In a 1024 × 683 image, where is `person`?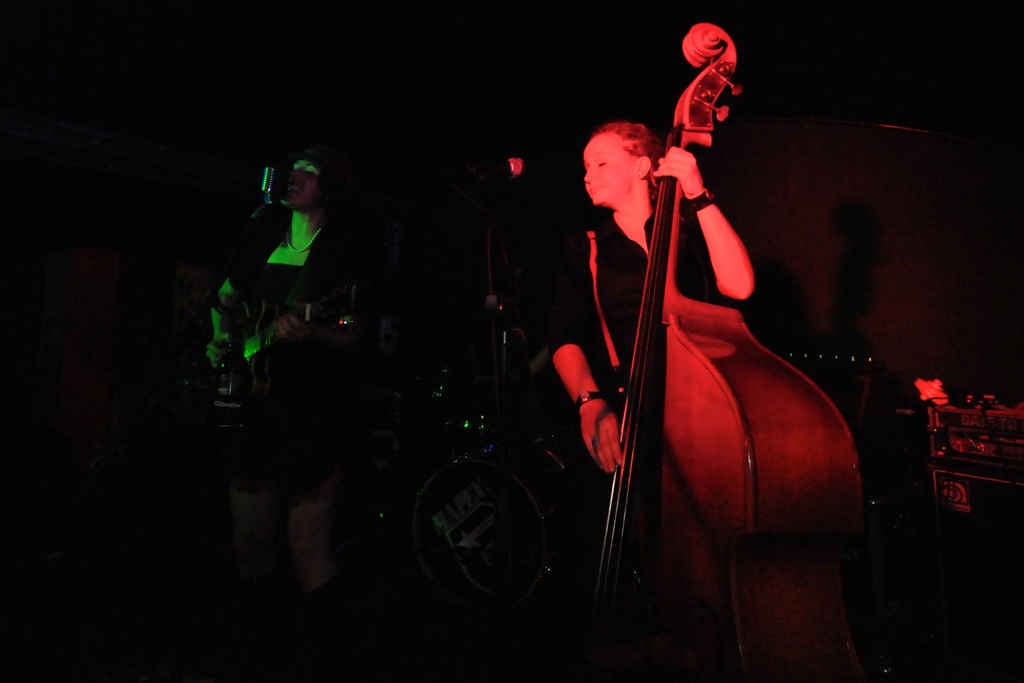
[204,139,374,594].
